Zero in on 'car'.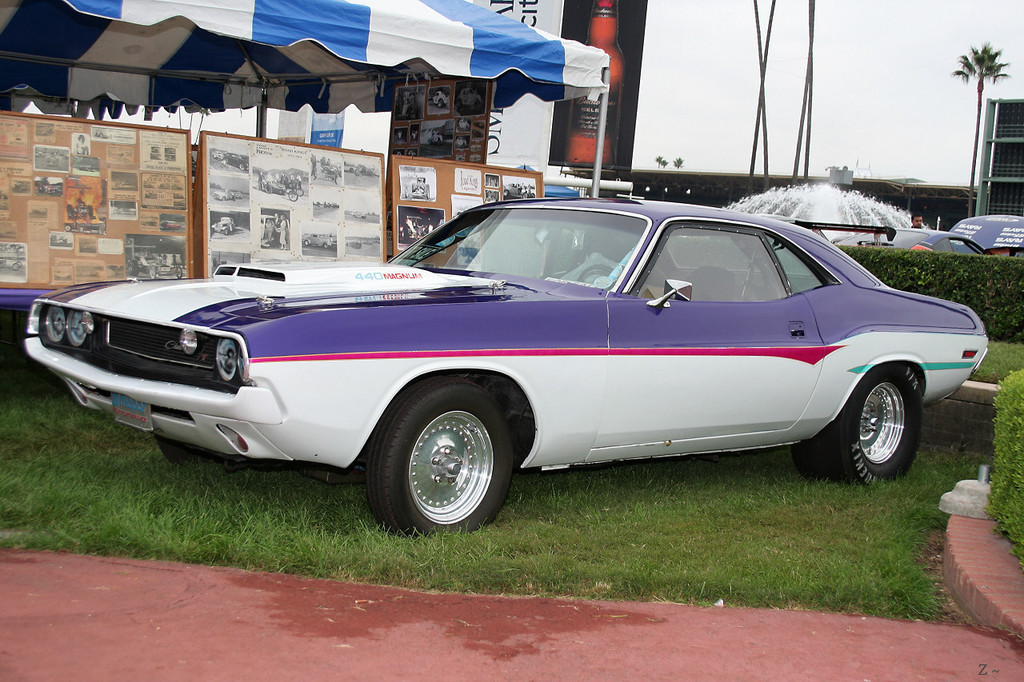
Zeroed in: [left=54, top=271, right=72, bottom=277].
